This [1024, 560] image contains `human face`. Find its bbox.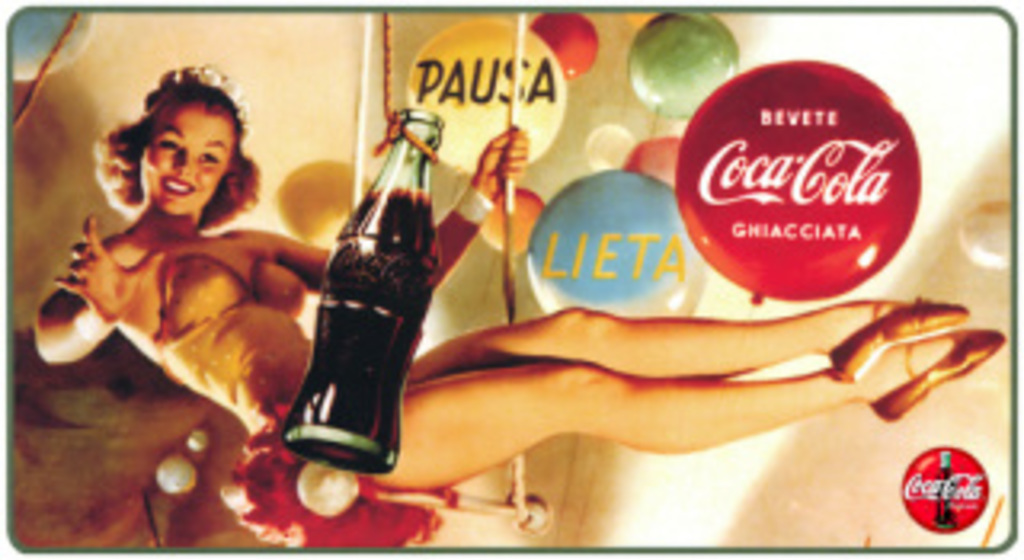
(138,106,234,214).
